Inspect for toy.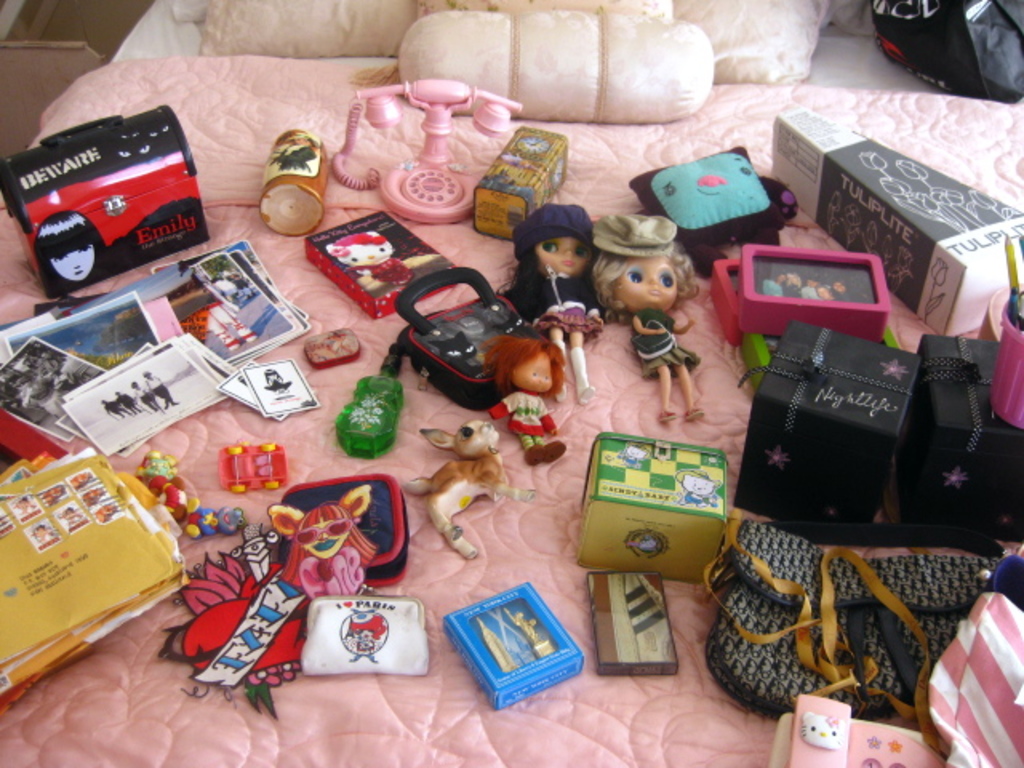
Inspection: 331,226,414,299.
